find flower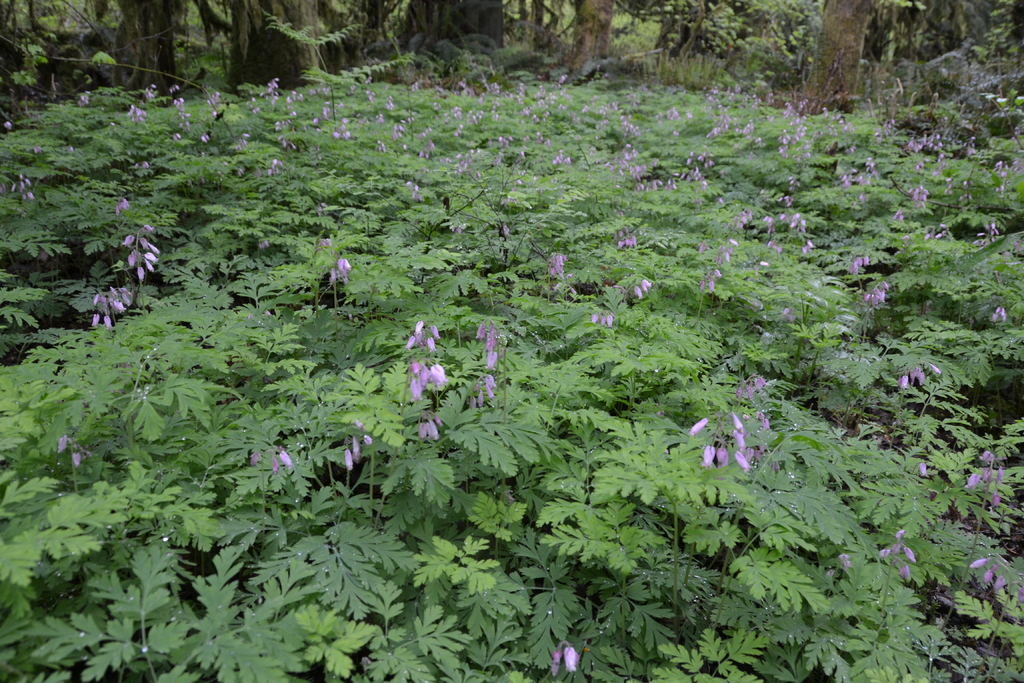
<box>428,365,447,393</box>
